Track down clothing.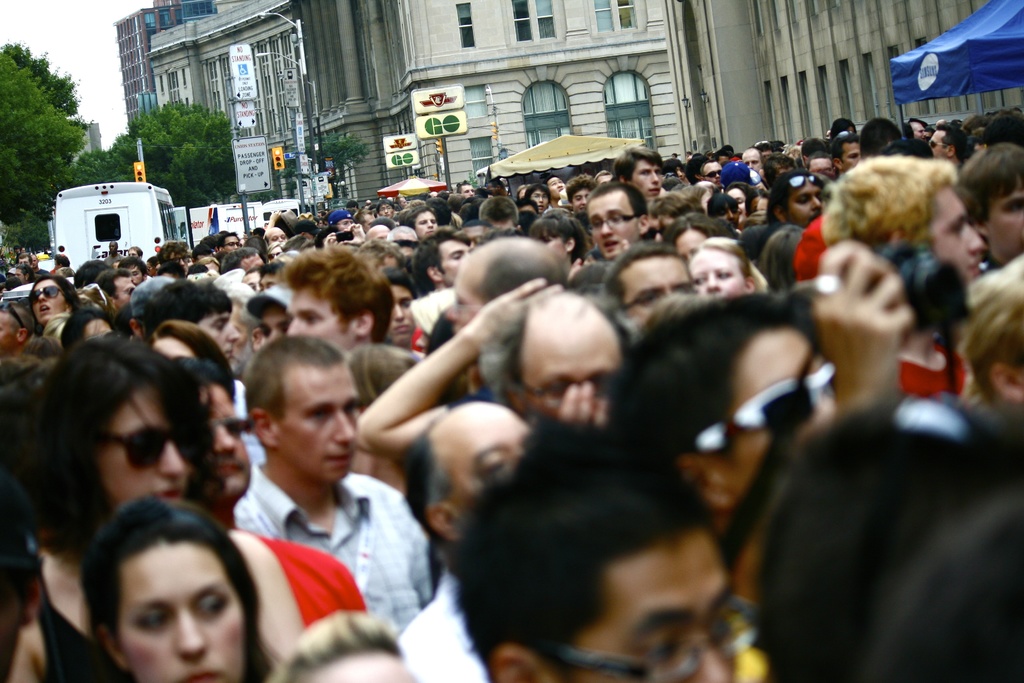
Tracked to left=396, top=580, right=481, bottom=682.
